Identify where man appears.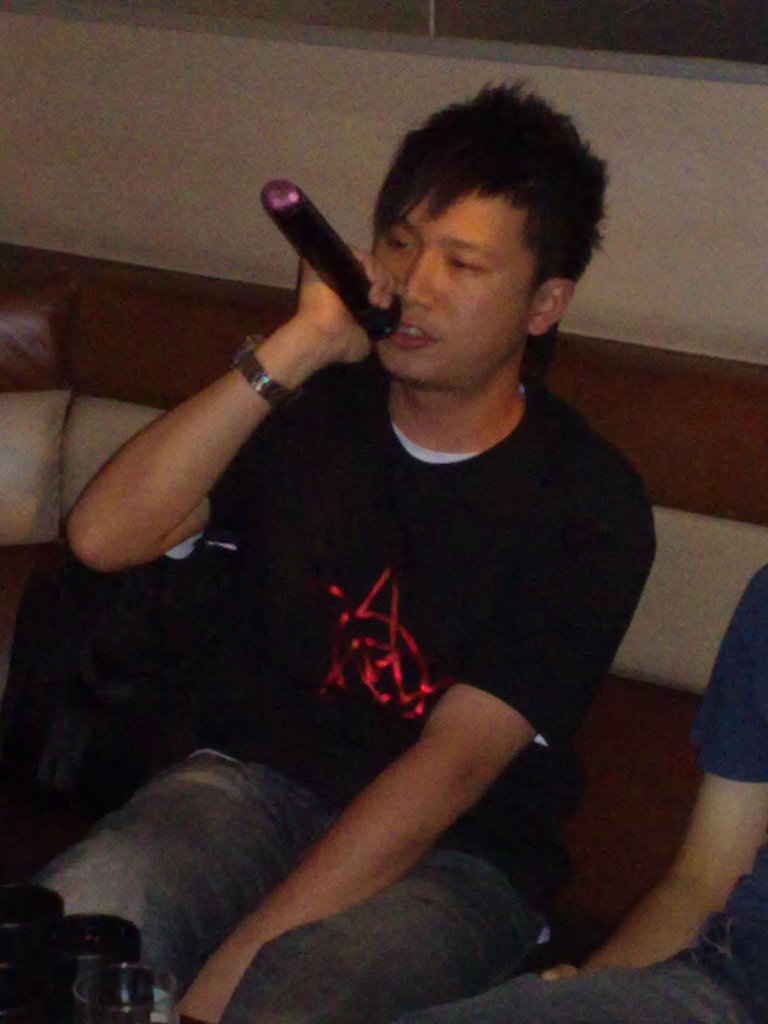
Appears at {"x1": 147, "y1": 86, "x2": 689, "y2": 973}.
